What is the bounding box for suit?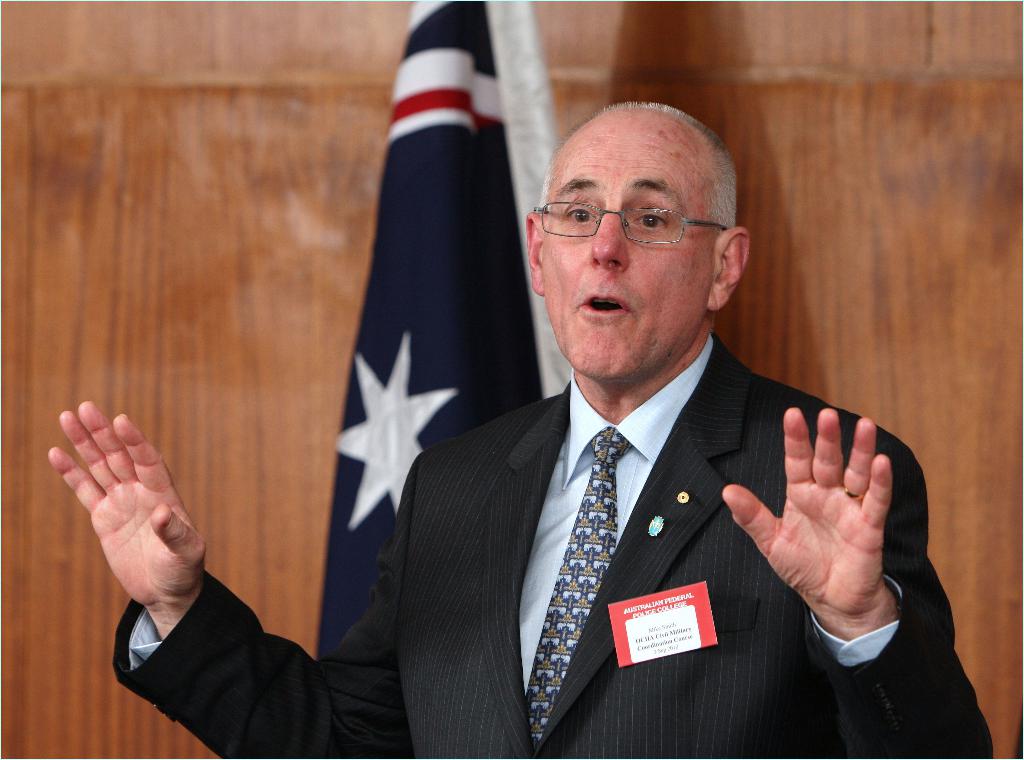
left=113, top=325, right=997, bottom=759.
